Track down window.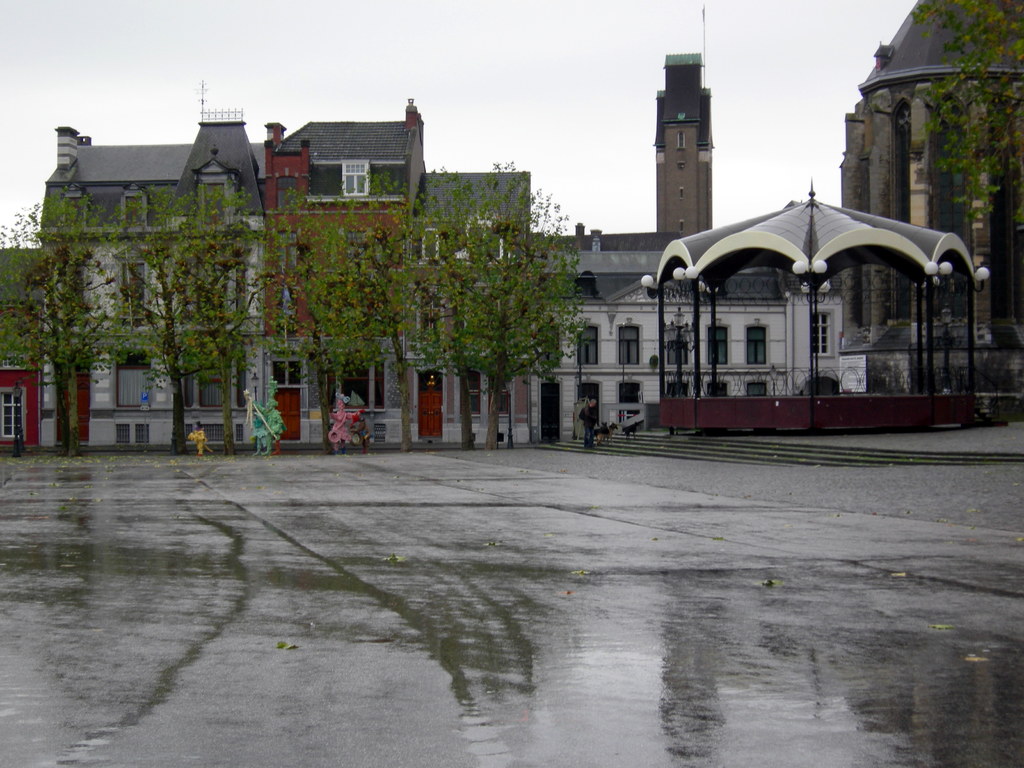
Tracked to 468 220 506 264.
